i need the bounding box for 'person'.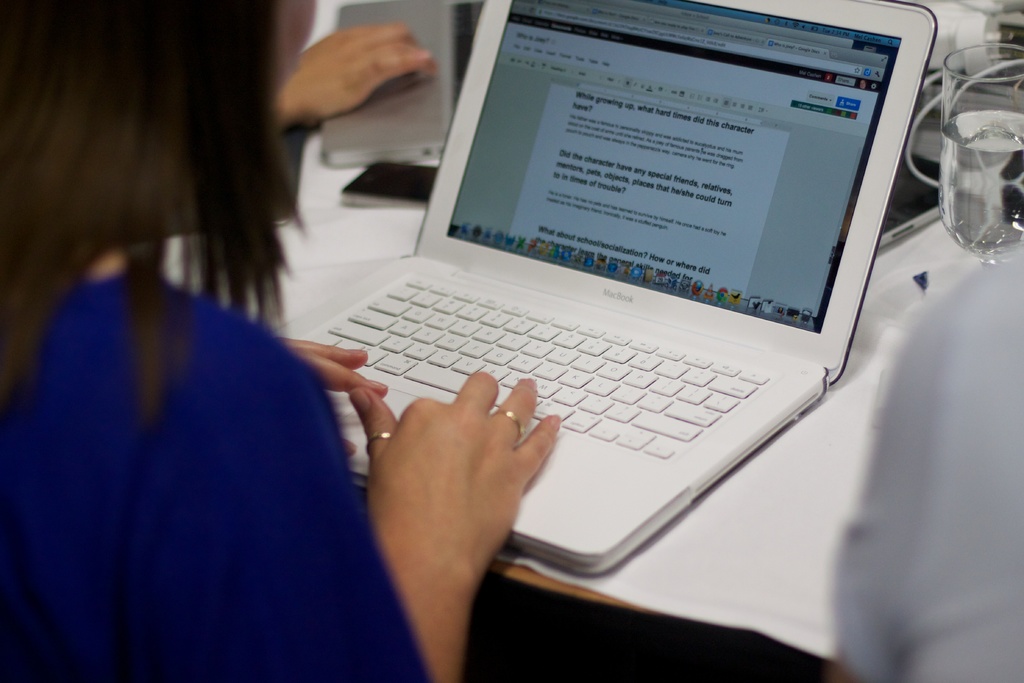
Here it is: <bbox>827, 250, 1023, 682</bbox>.
